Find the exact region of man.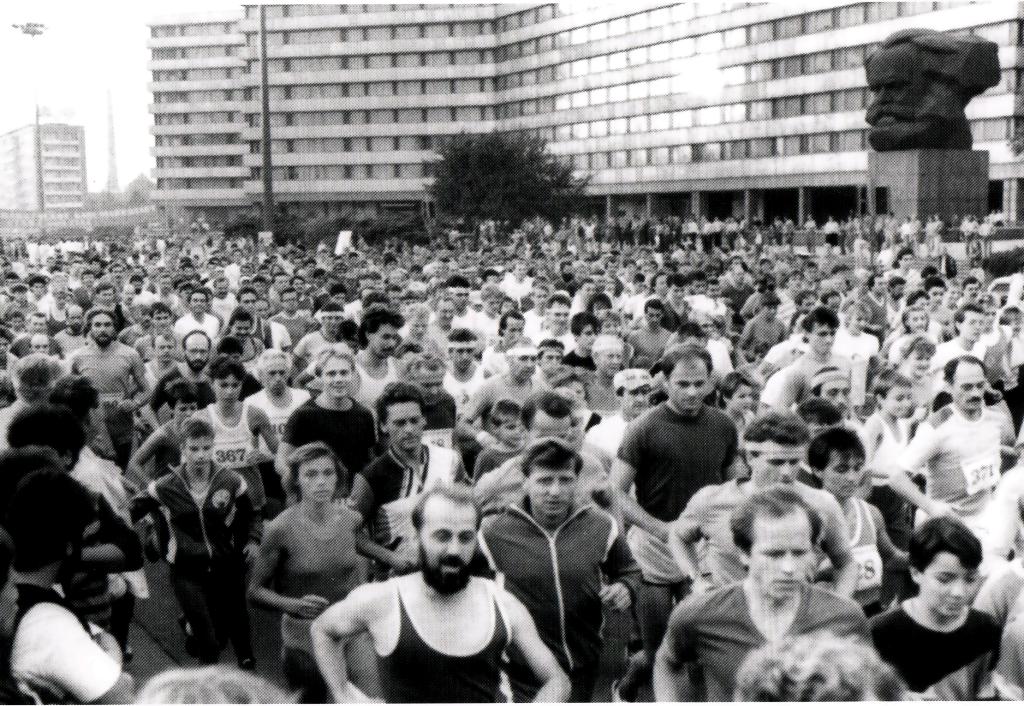
Exact region: [780,303,856,419].
